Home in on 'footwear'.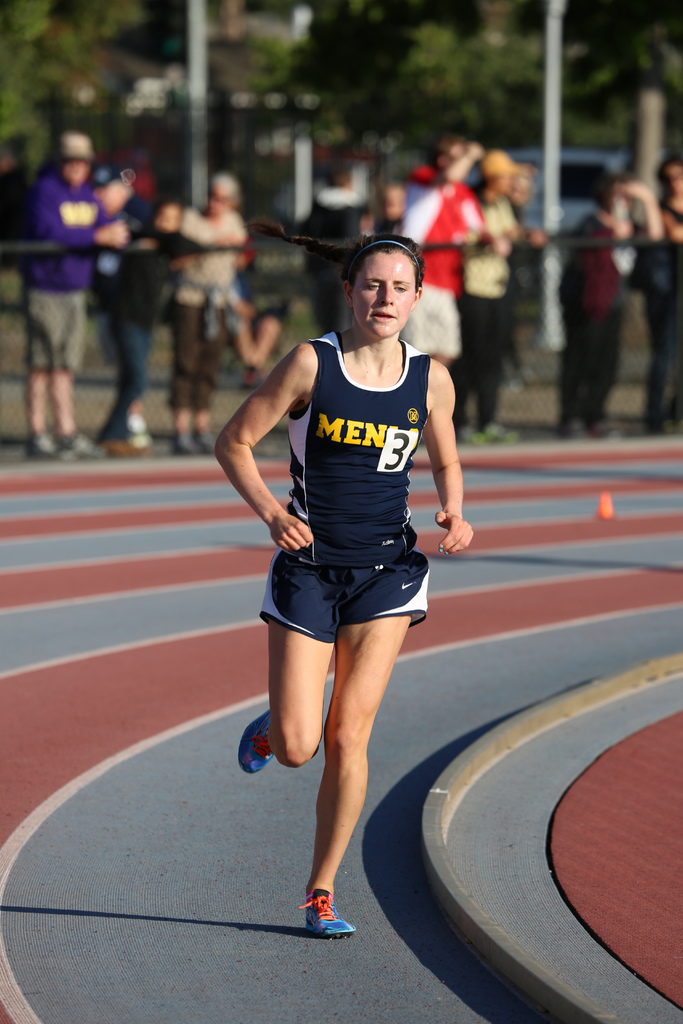
Homed in at (561,414,591,440).
